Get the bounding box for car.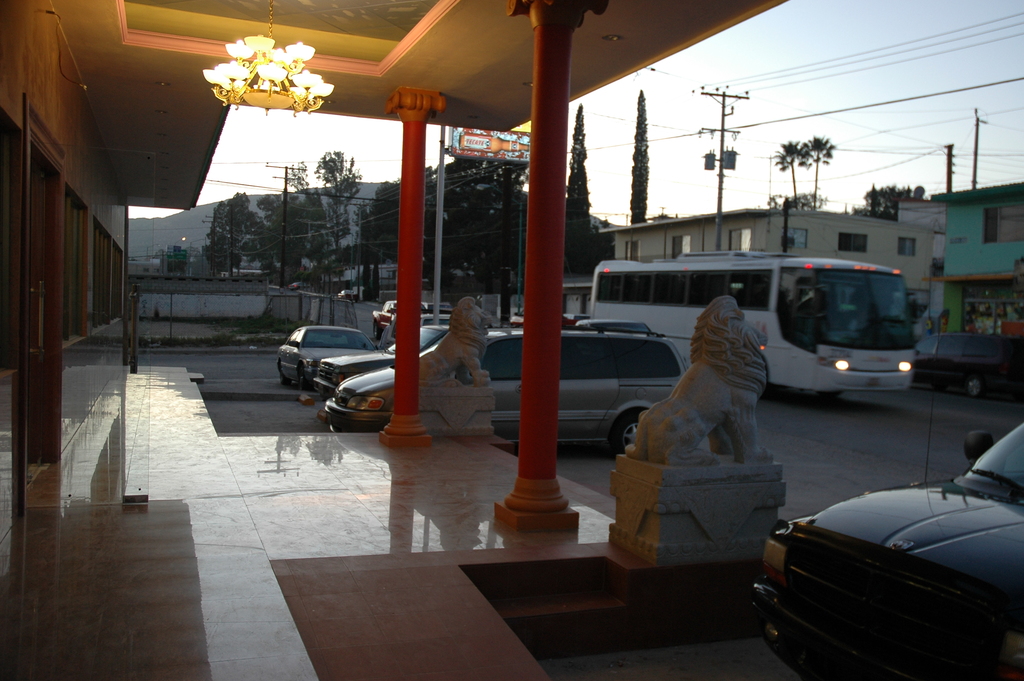
box=[578, 318, 653, 334].
